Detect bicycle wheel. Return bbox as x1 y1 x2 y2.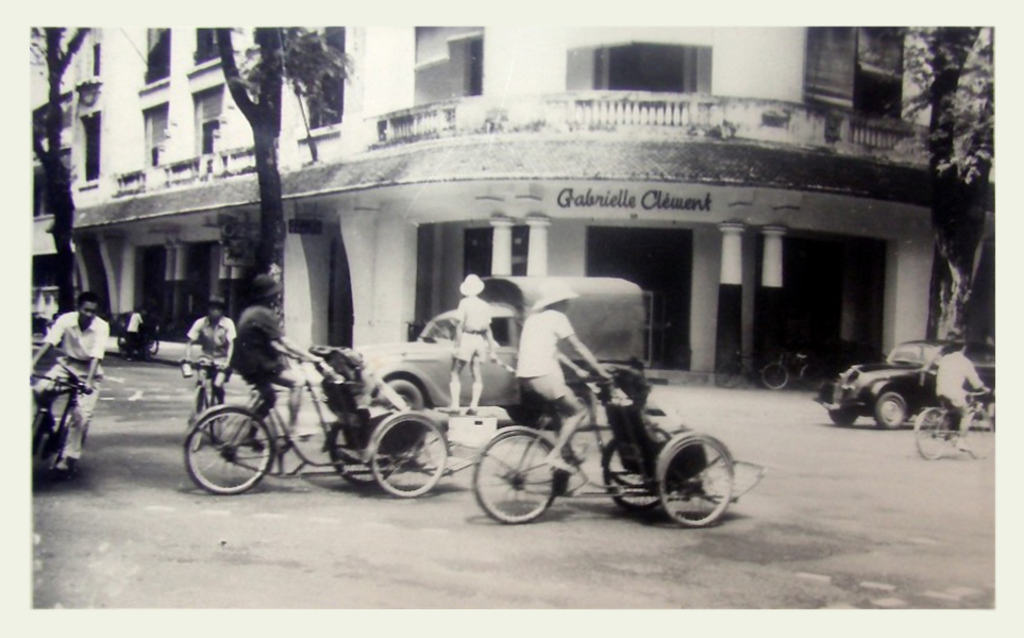
651 434 733 535.
